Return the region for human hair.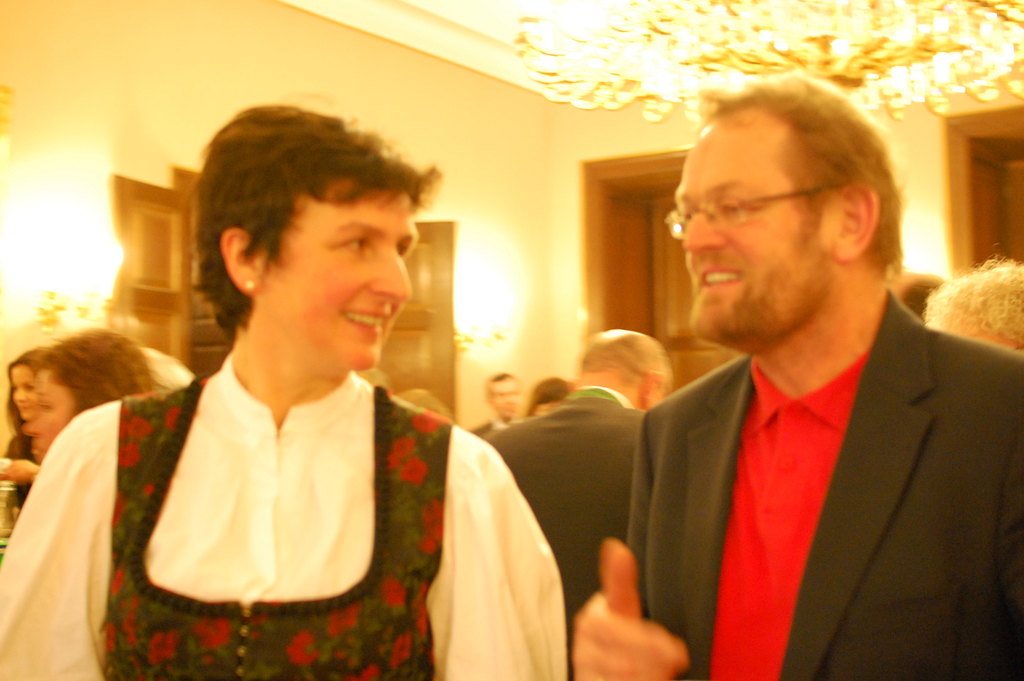
922 245 1023 353.
